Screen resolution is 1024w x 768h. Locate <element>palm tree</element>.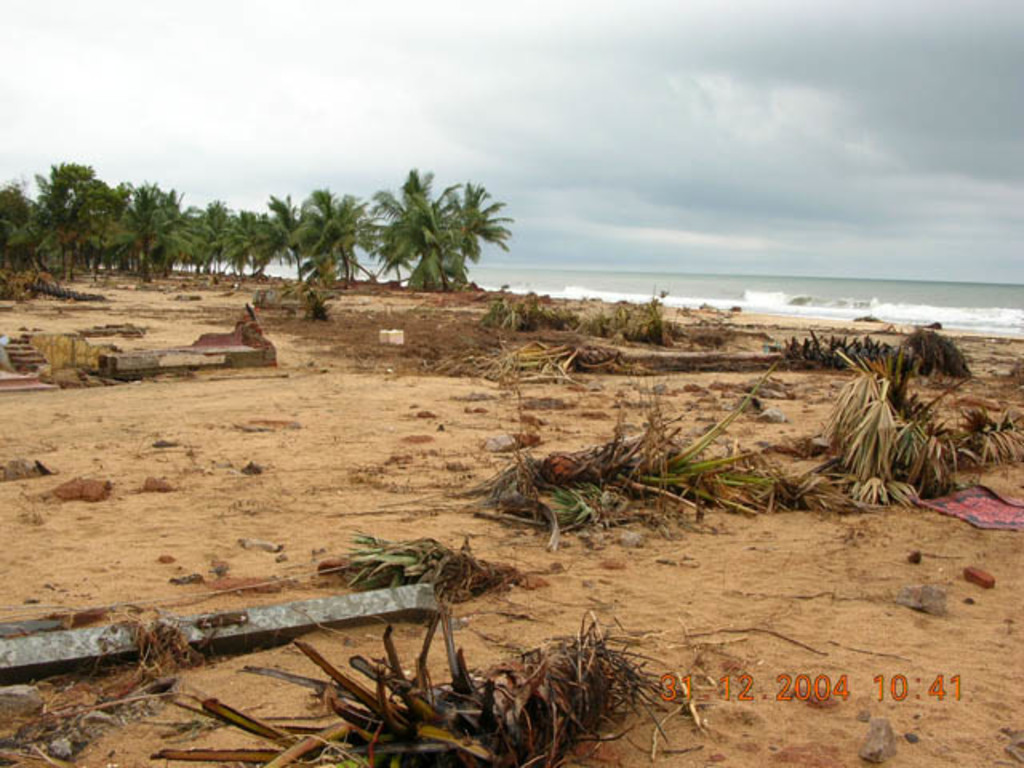
region(277, 192, 350, 277).
